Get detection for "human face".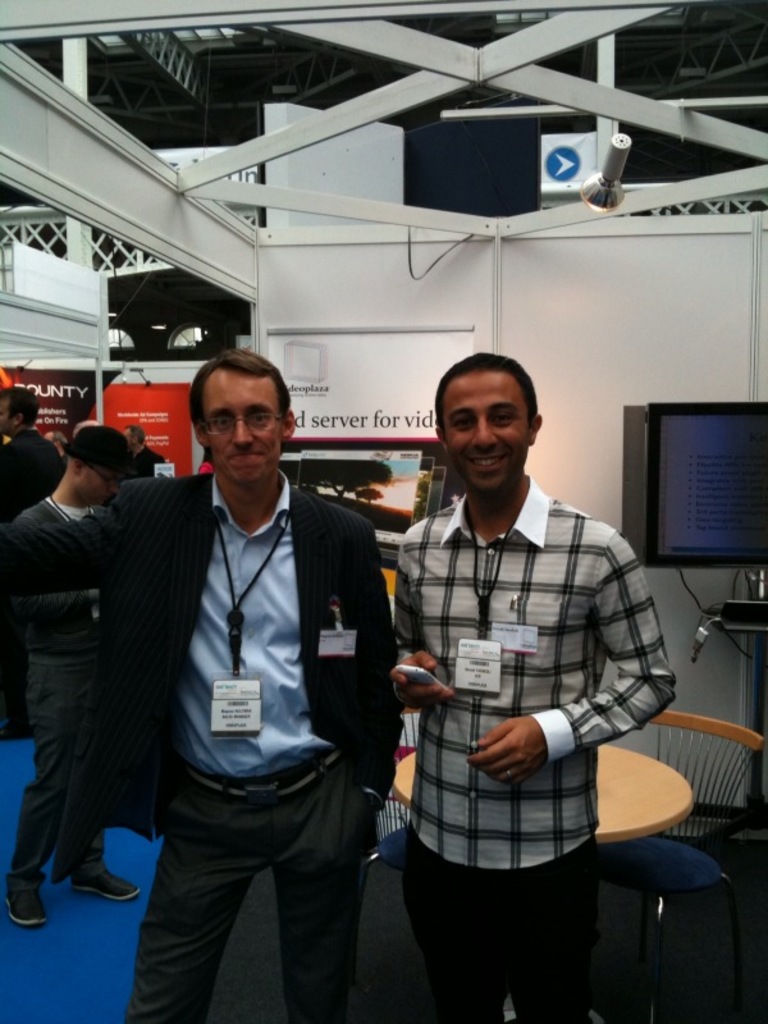
Detection: <bbox>77, 468, 118, 500</bbox>.
